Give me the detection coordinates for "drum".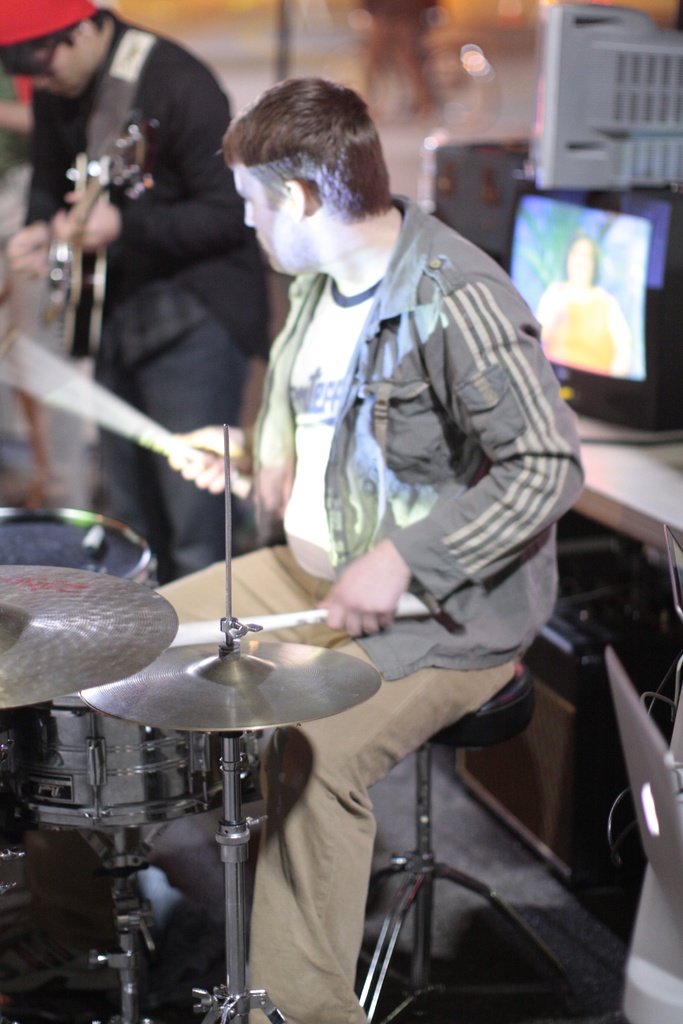
<box>0,696,263,830</box>.
